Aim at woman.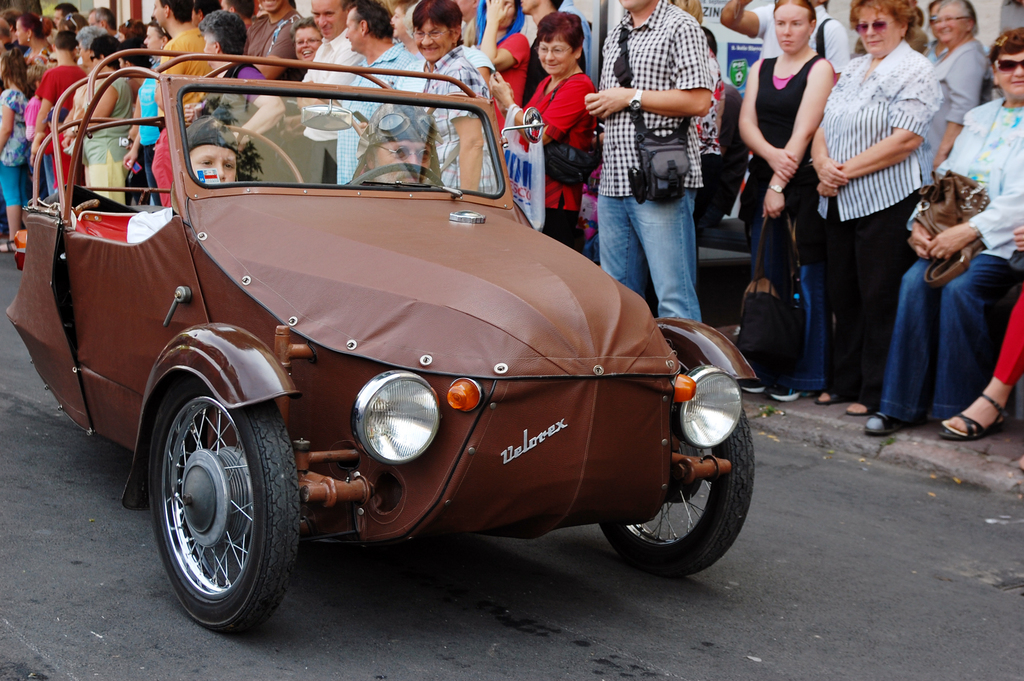
Aimed at {"left": 266, "top": 19, "right": 342, "bottom": 186}.
